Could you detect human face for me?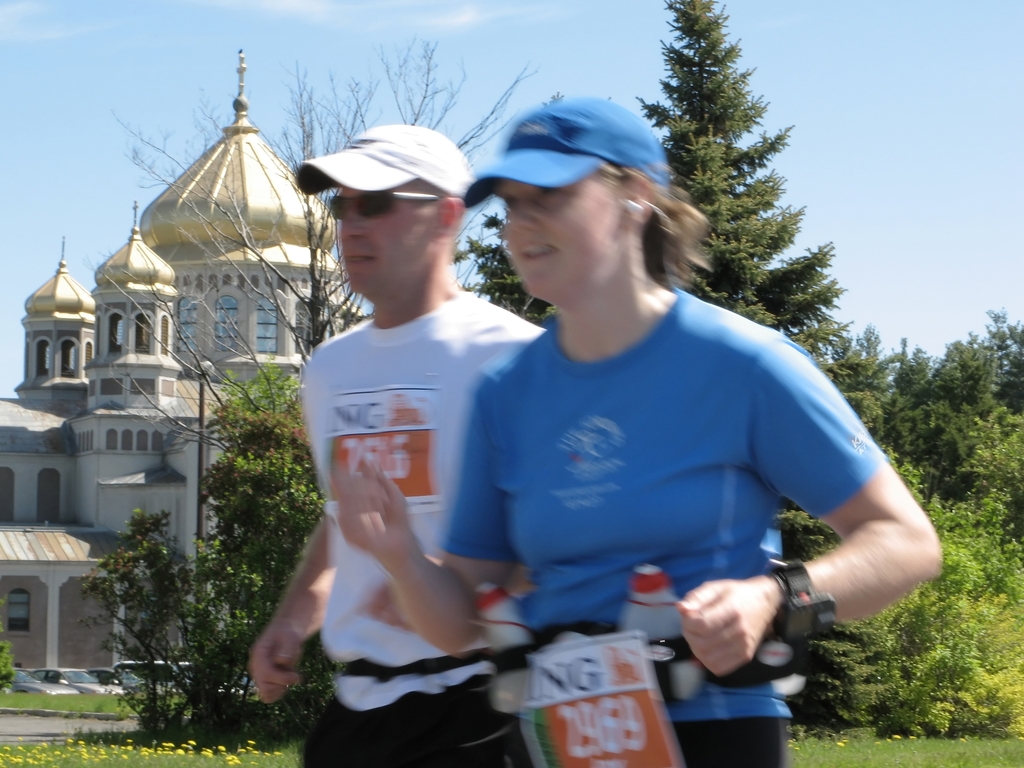
Detection result: region(492, 171, 627, 294).
